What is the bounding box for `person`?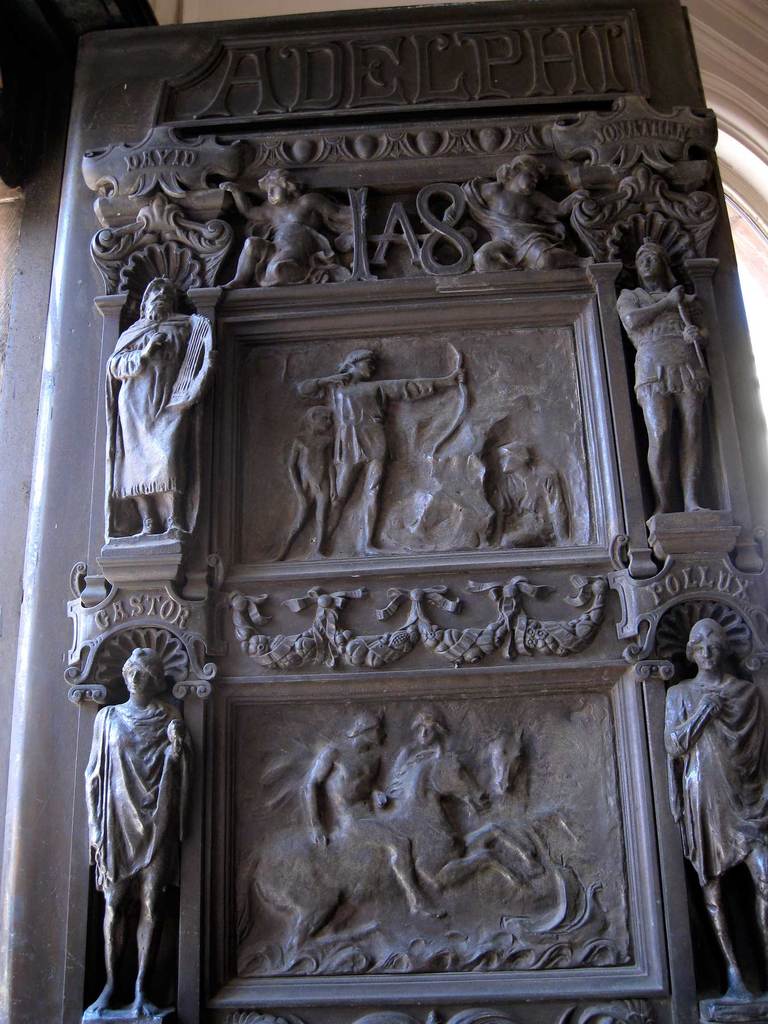
Rect(498, 431, 566, 542).
